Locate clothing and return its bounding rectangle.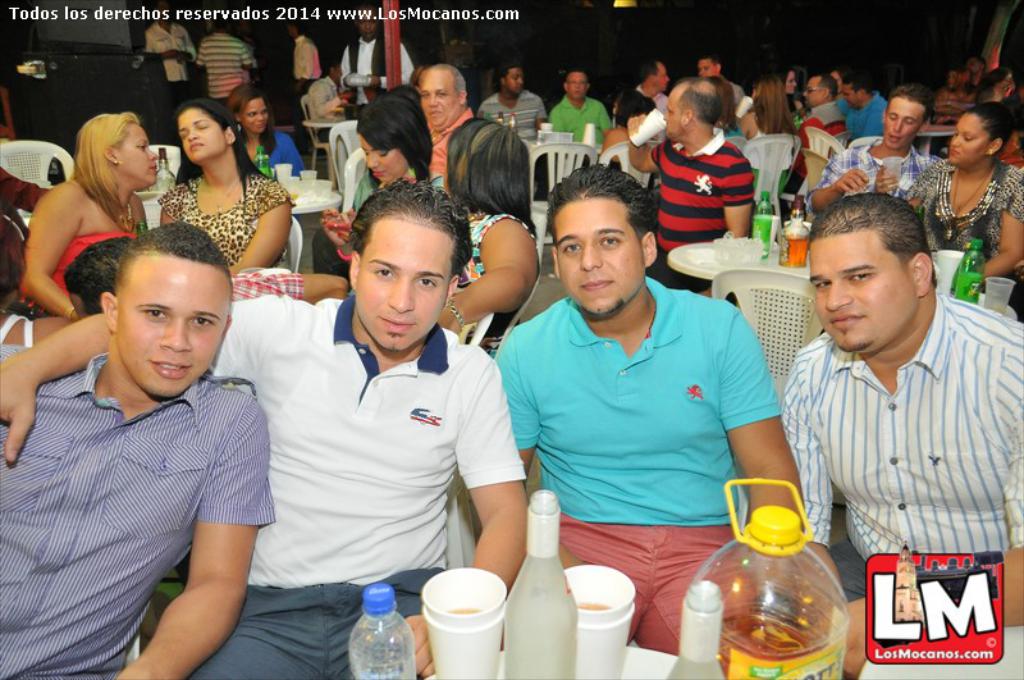
(left=14, top=225, right=122, bottom=319).
